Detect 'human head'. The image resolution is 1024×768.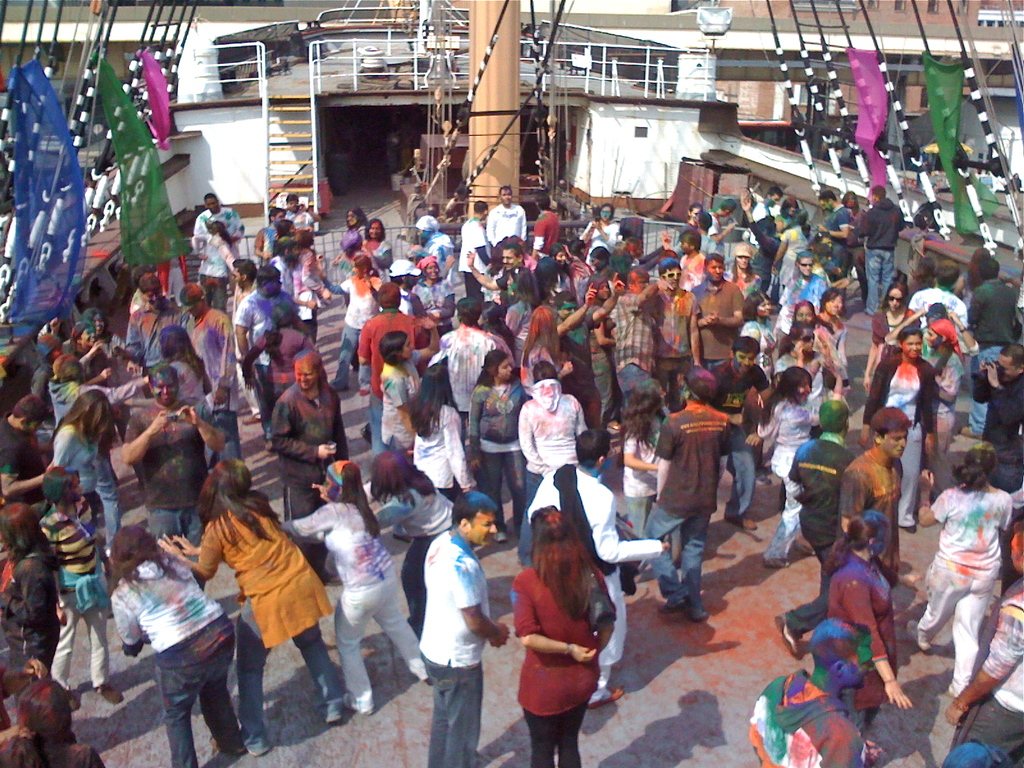
<bbox>732, 246, 754, 271</bbox>.
